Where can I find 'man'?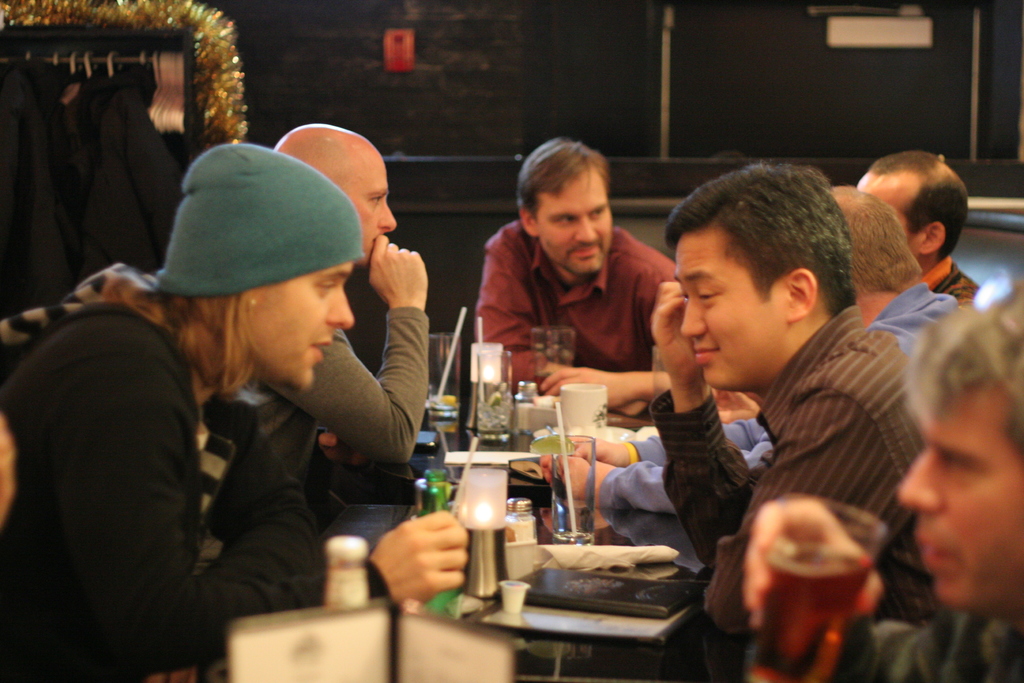
You can find it at locate(543, 185, 960, 509).
